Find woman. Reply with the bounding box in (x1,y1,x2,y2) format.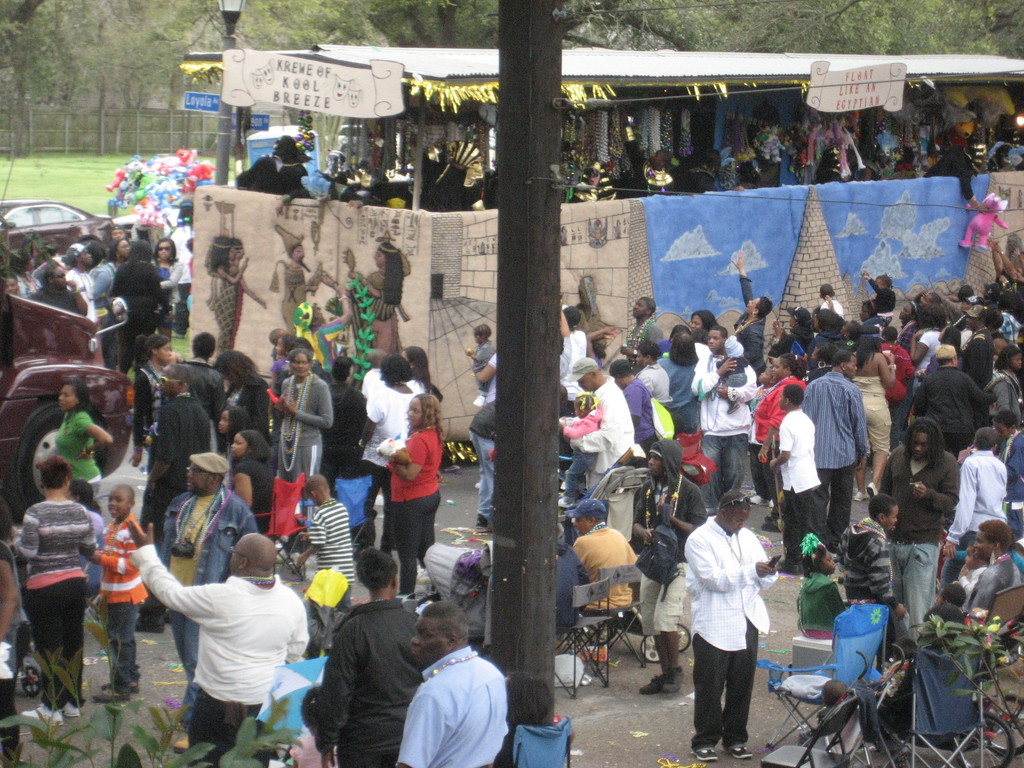
(212,346,274,433).
